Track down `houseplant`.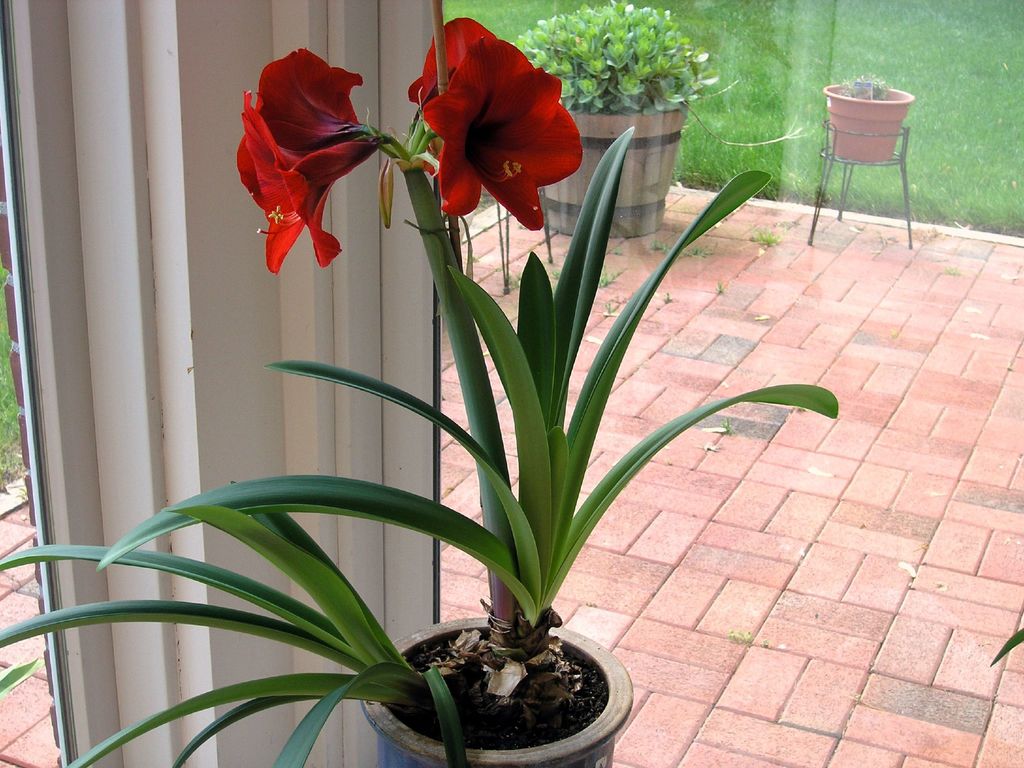
Tracked to <box>510,0,819,239</box>.
